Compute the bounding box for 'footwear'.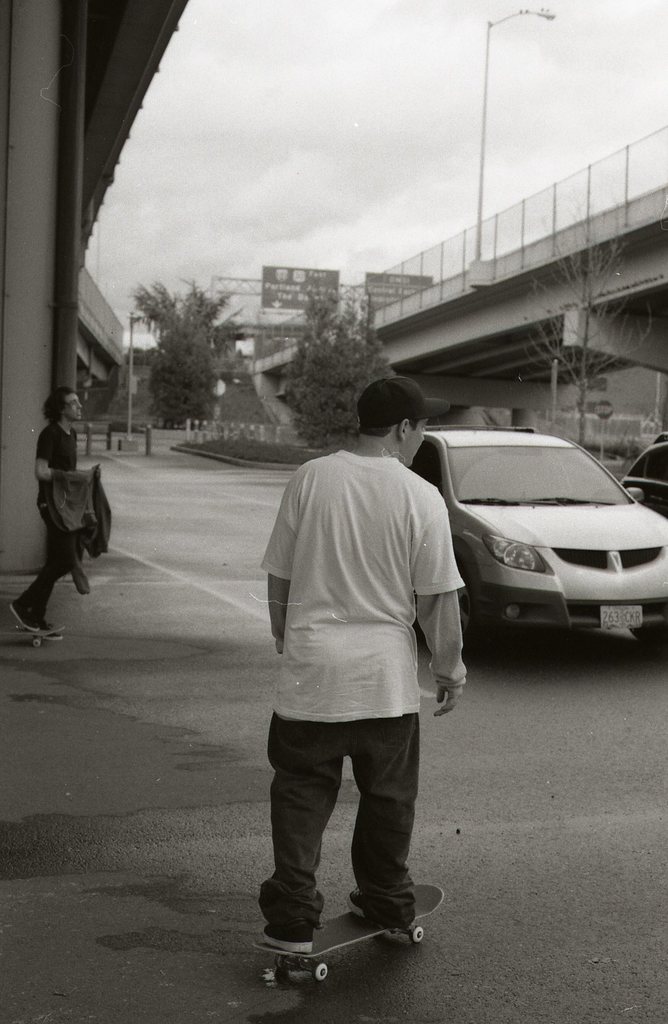
locate(10, 602, 43, 634).
